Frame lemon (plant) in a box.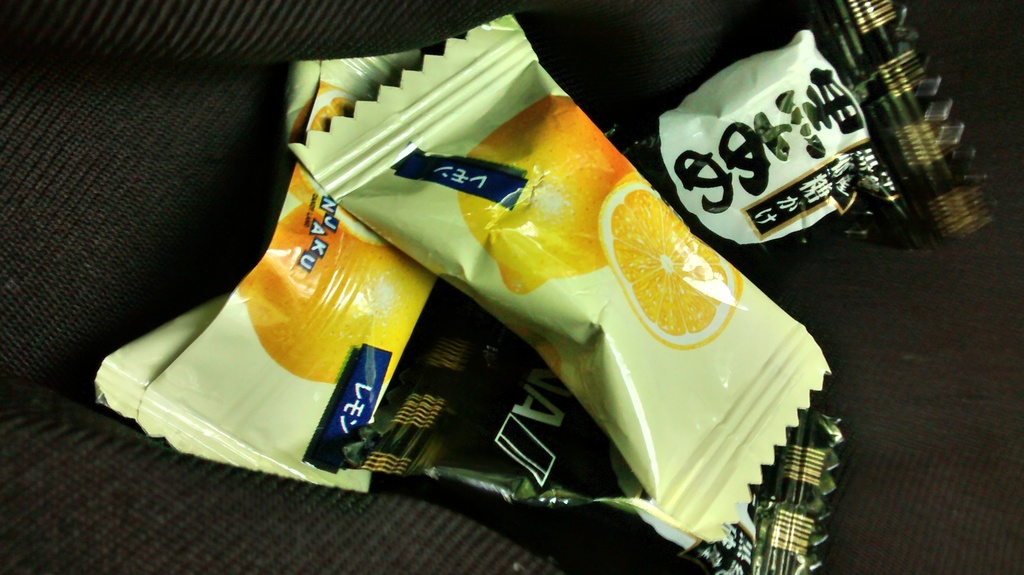
(458,88,653,304).
